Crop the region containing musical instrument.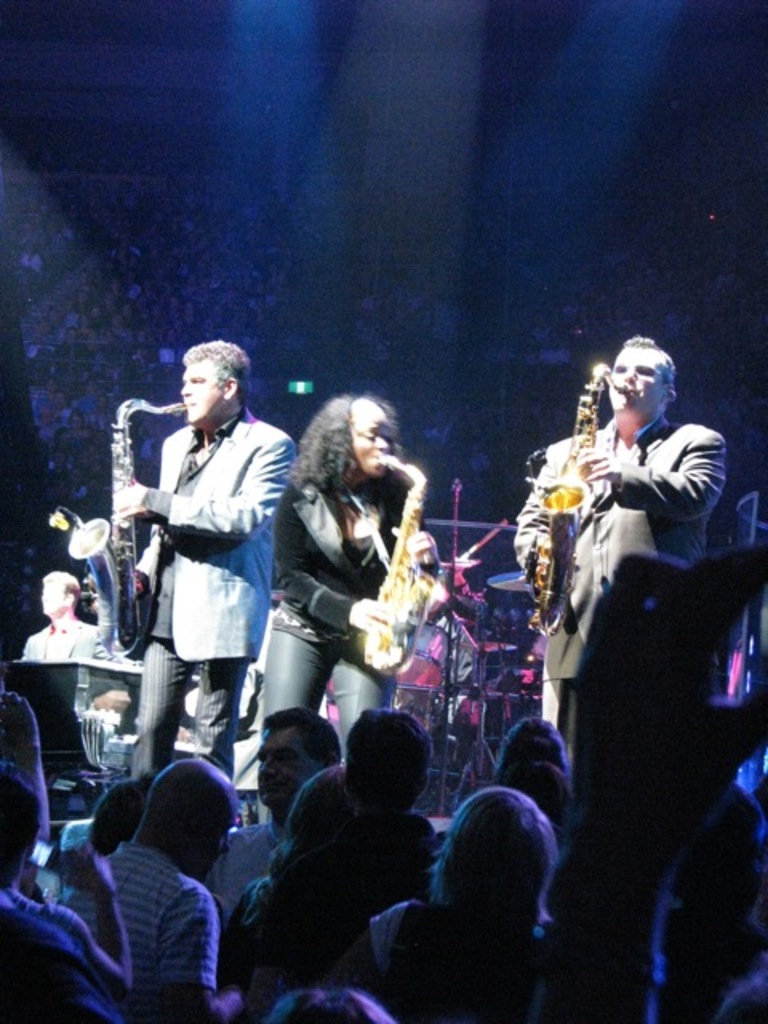
Crop region: l=346, t=477, r=469, b=709.
